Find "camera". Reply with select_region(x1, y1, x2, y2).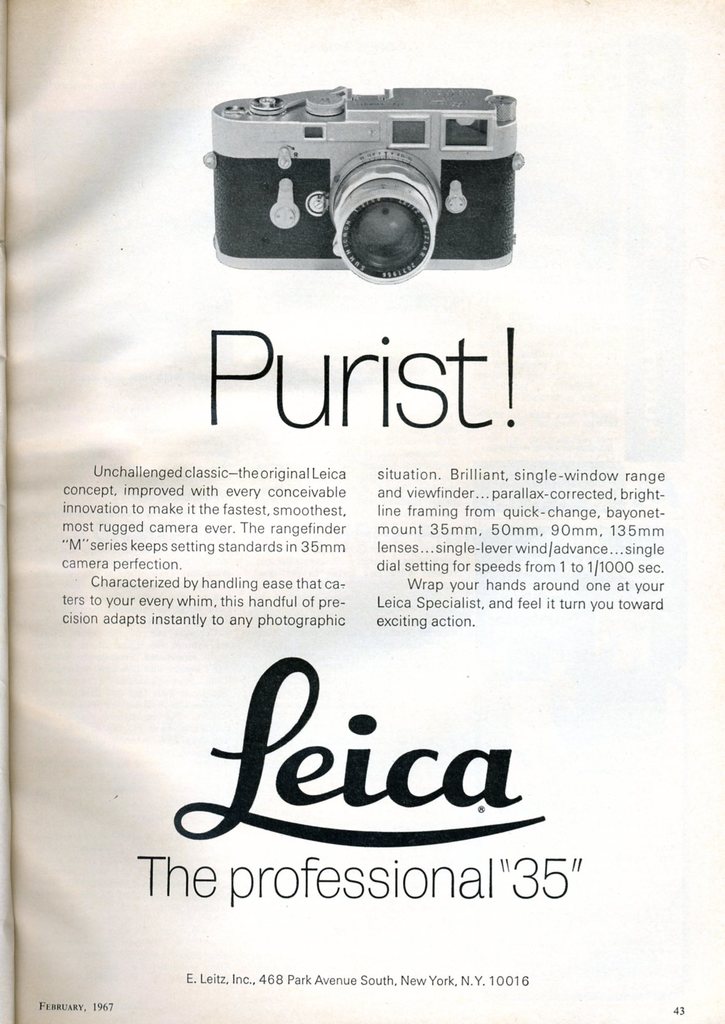
select_region(202, 54, 527, 298).
